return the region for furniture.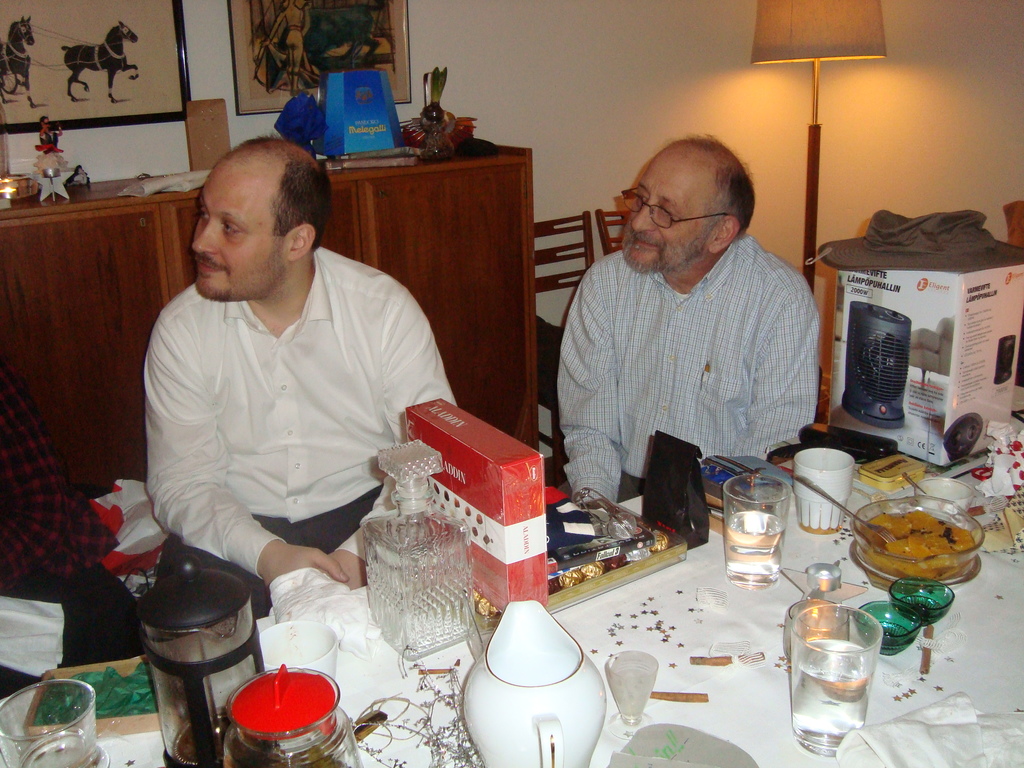
x1=0 y1=143 x2=531 y2=488.
